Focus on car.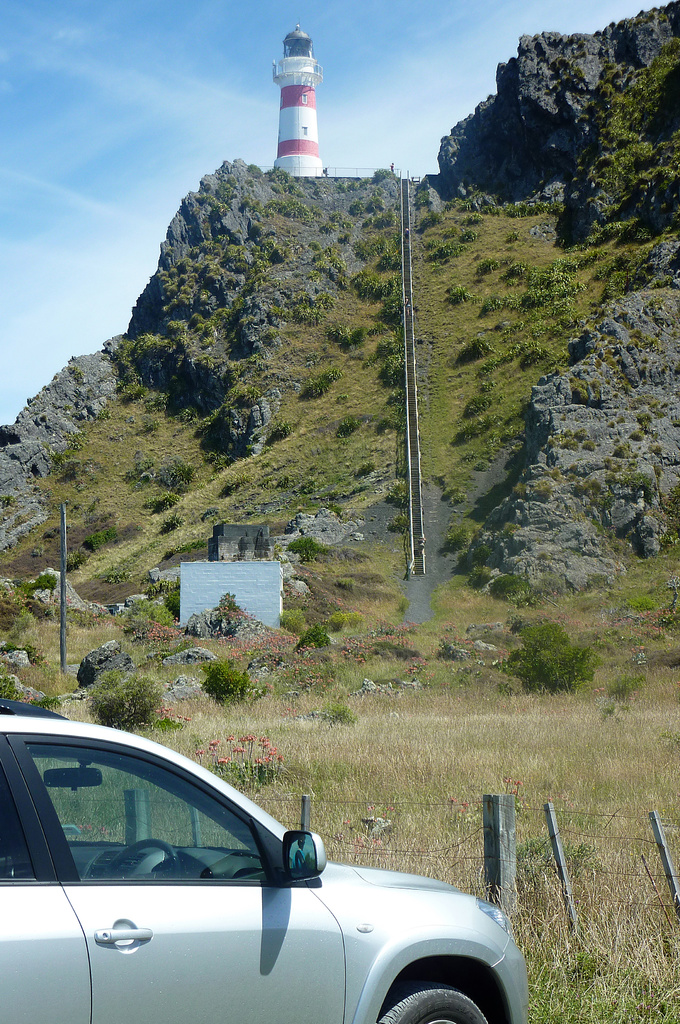
Focused at (left=0, top=698, right=535, bottom=1023).
